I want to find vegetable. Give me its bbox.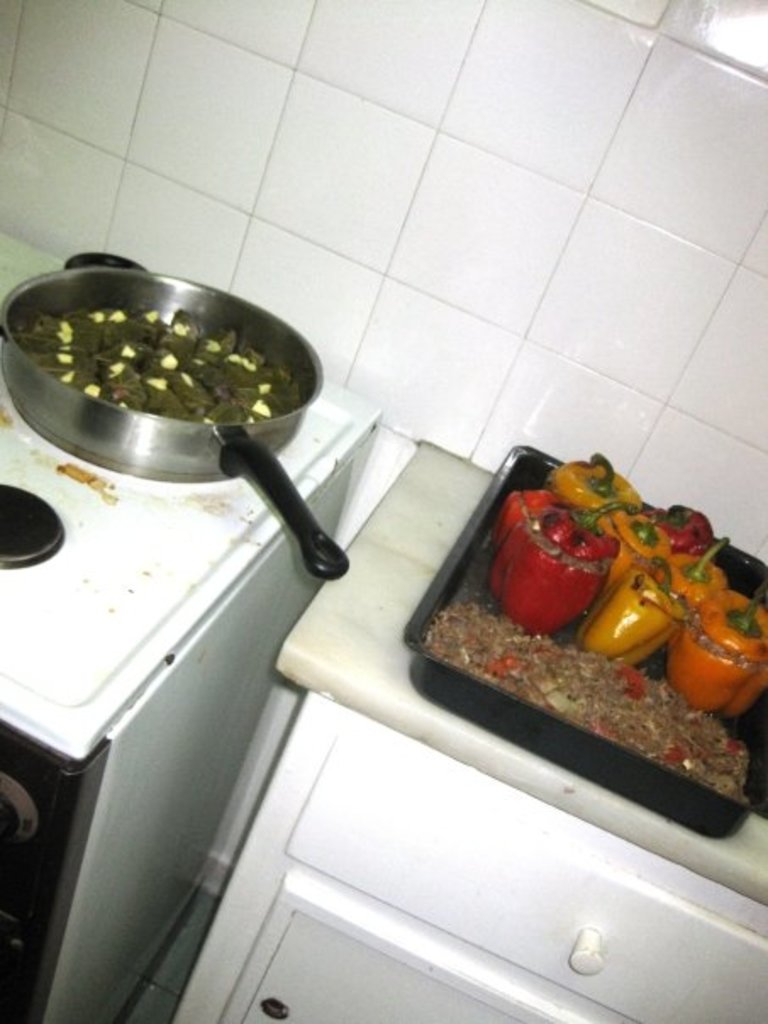
BBox(653, 504, 715, 558).
